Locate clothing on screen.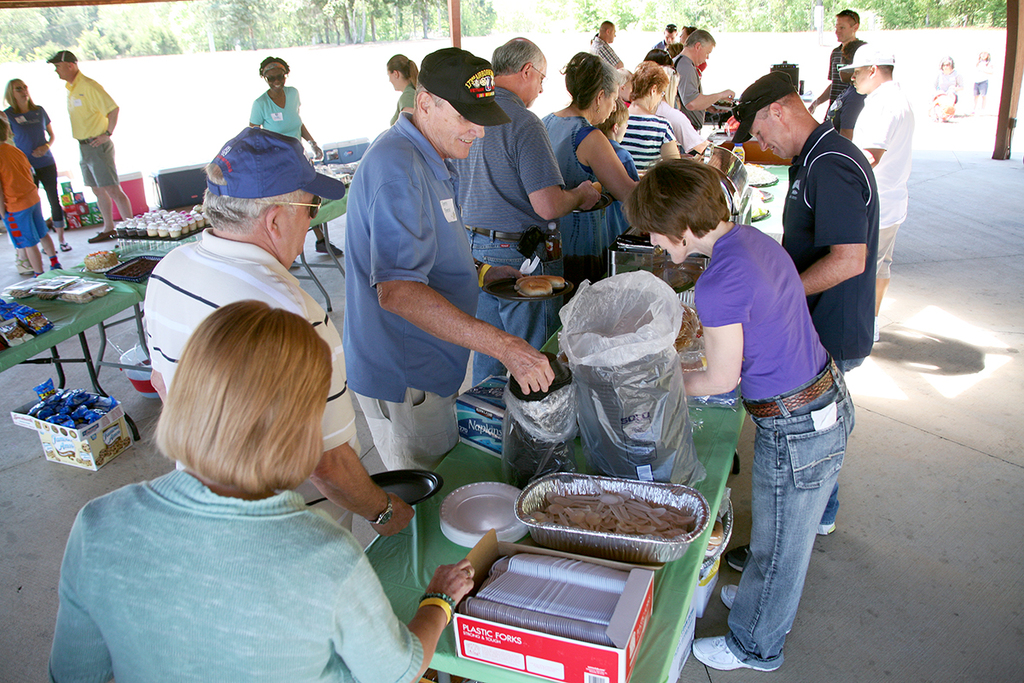
On screen at <bbox>672, 50, 705, 138</bbox>.
